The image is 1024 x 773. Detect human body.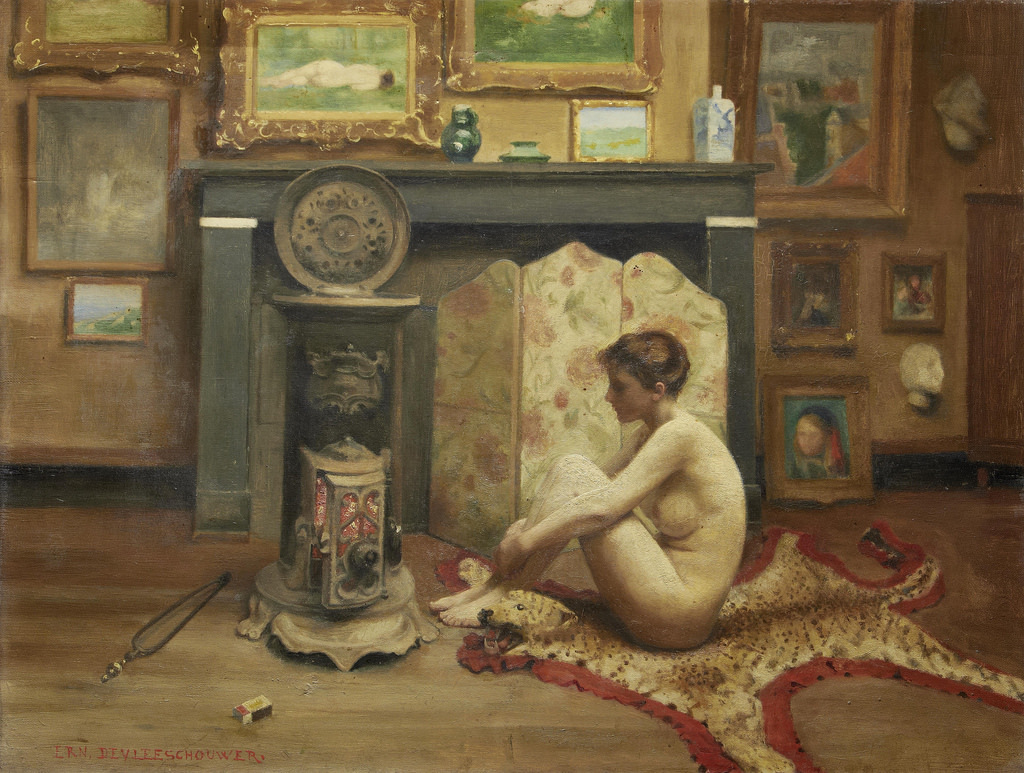
Detection: bbox(475, 311, 759, 672).
